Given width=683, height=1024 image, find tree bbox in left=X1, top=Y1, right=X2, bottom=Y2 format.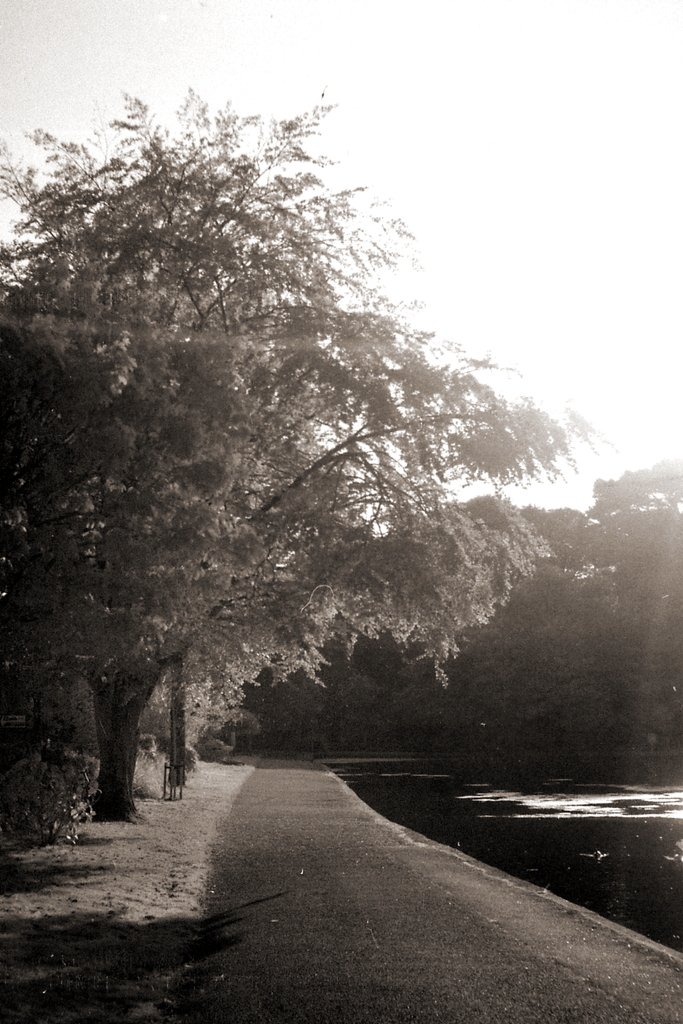
left=439, top=452, right=682, bottom=800.
